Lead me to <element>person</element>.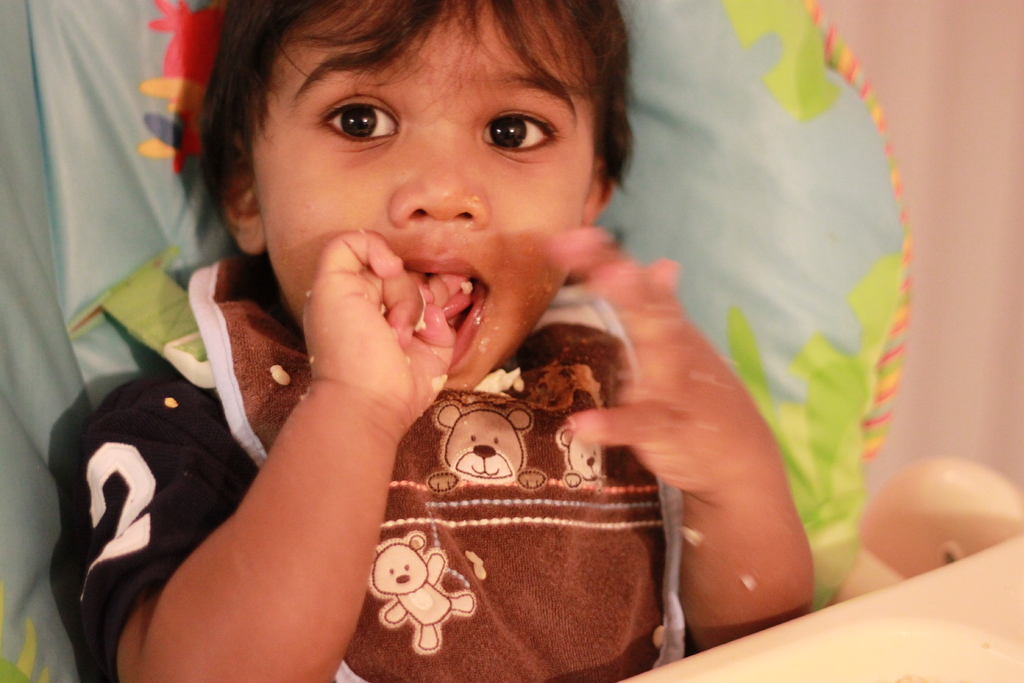
Lead to box=[83, 28, 795, 653].
